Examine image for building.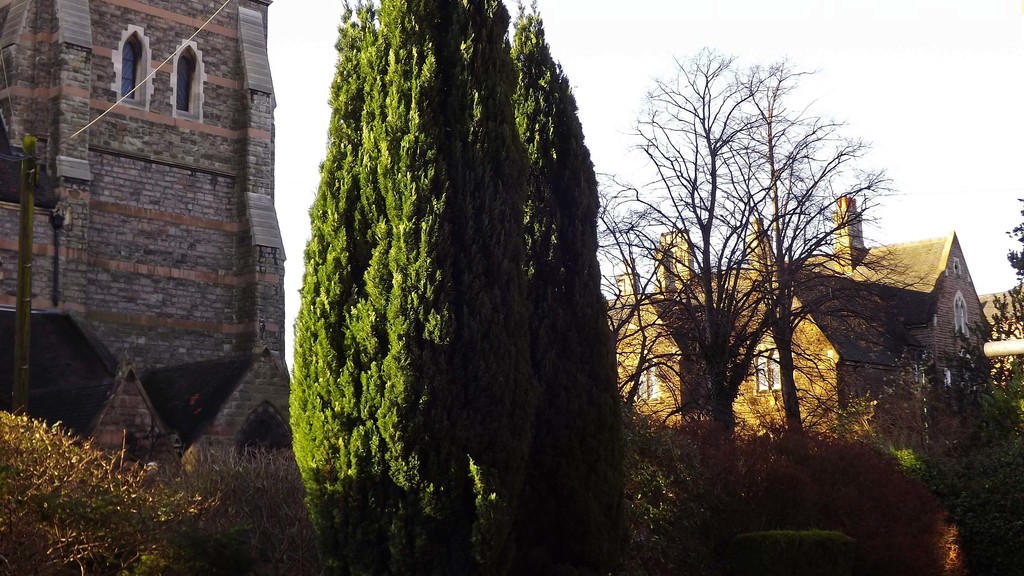
Examination result: locate(979, 284, 1023, 381).
